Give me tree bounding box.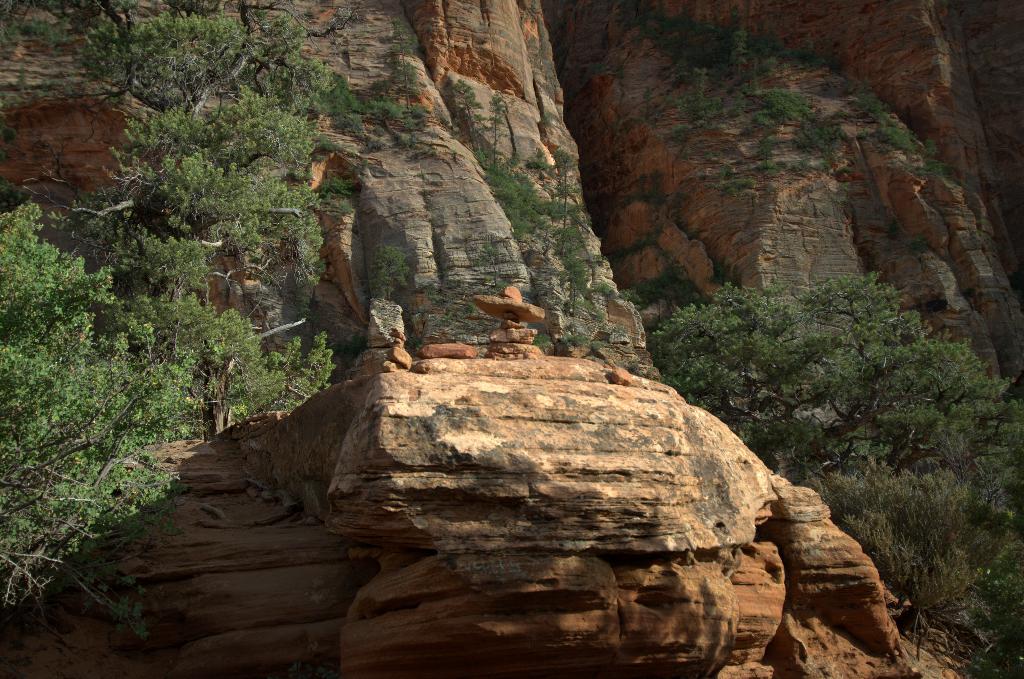
rect(781, 465, 971, 625).
